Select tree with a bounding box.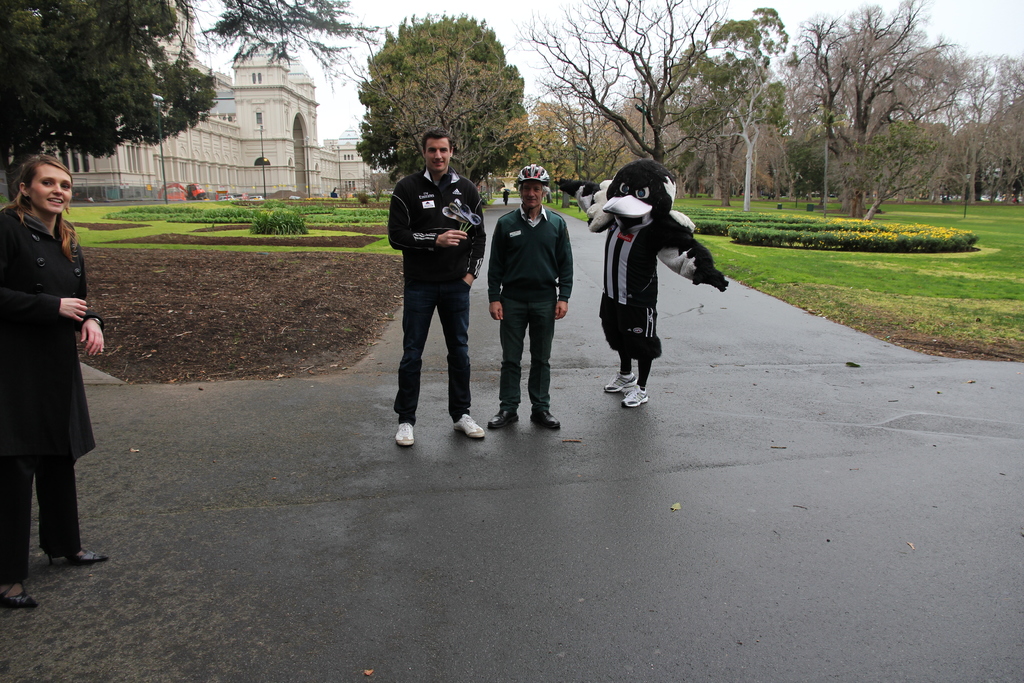
[left=653, top=6, right=797, bottom=207].
